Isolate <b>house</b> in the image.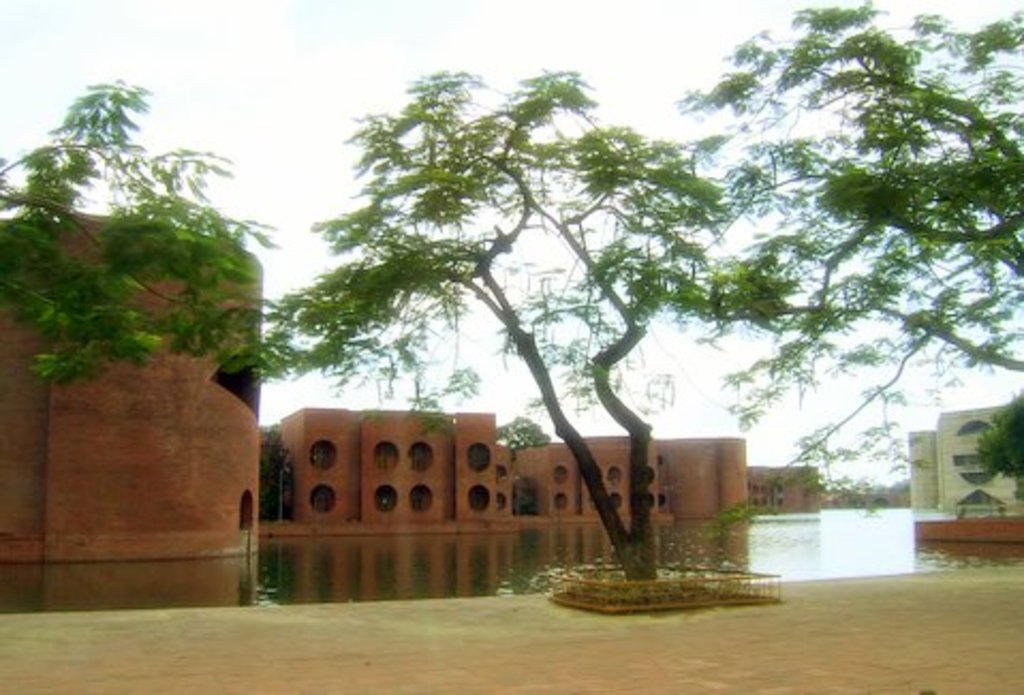
Isolated region: <region>492, 423, 682, 524</region>.
